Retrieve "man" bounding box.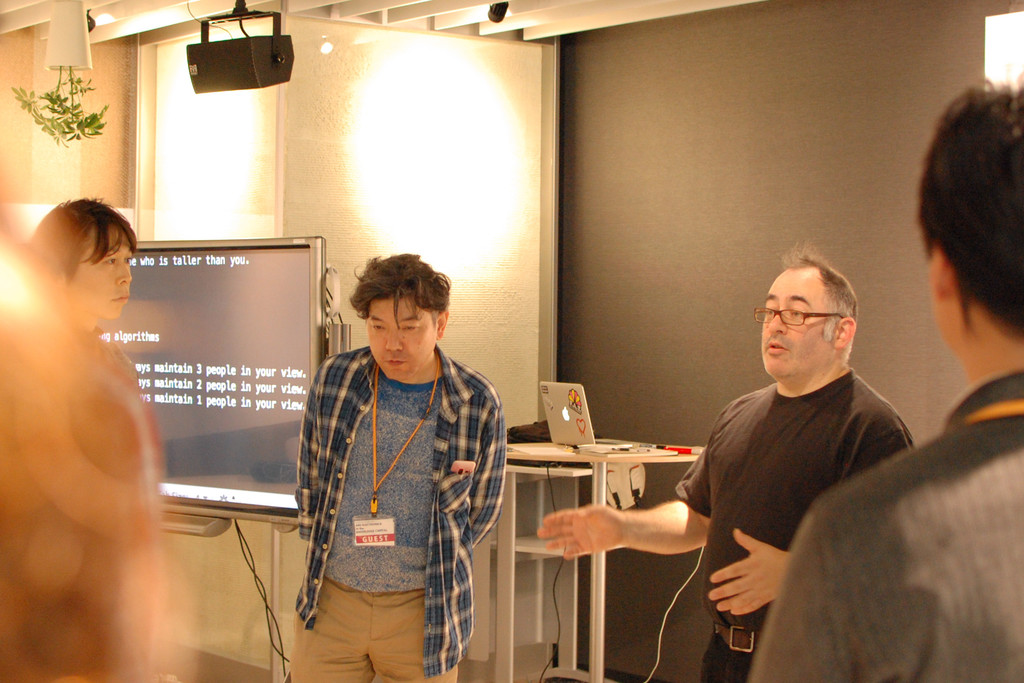
Bounding box: pyautogui.locateOnScreen(746, 64, 1023, 682).
